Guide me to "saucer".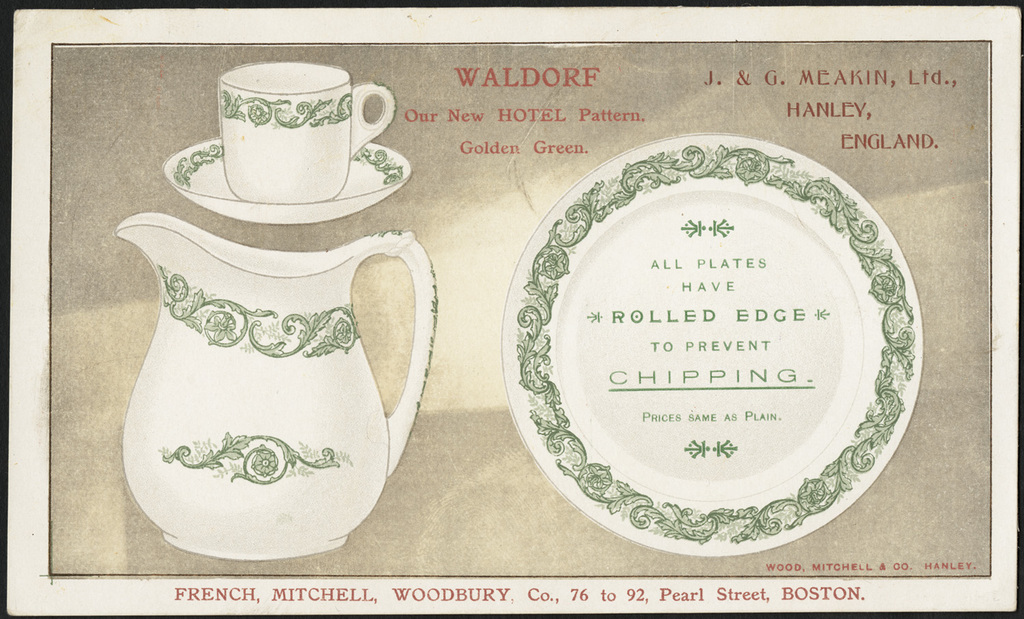
Guidance: select_region(161, 134, 415, 225).
